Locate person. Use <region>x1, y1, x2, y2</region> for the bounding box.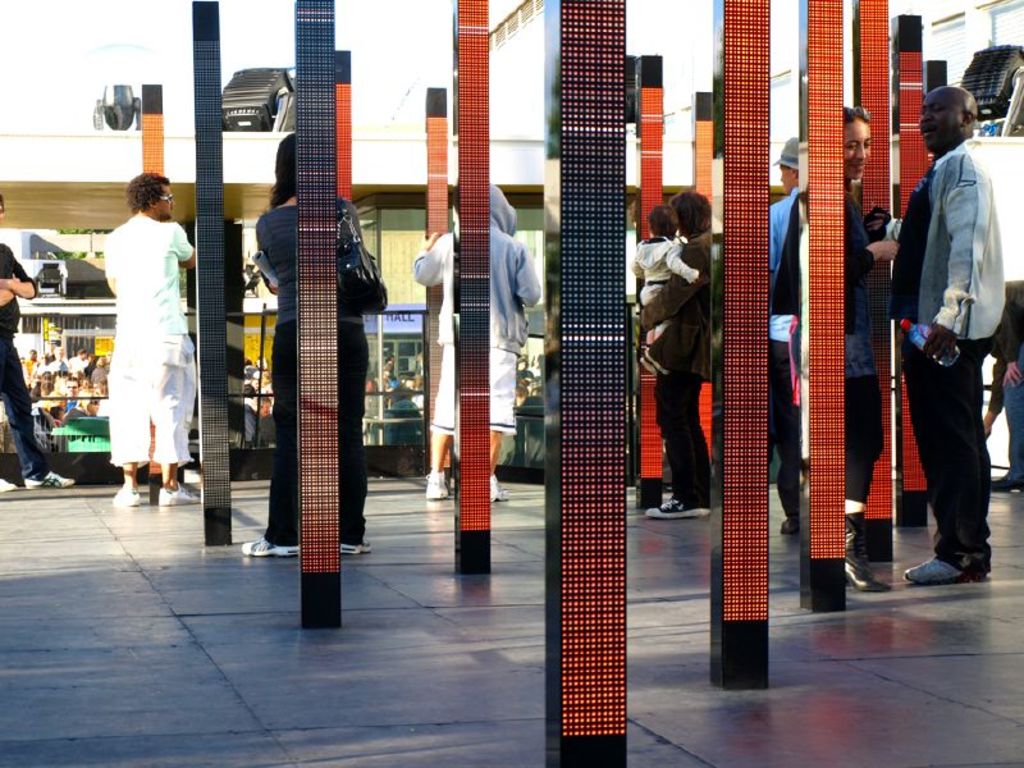
<region>640, 183, 713, 522</region>.
